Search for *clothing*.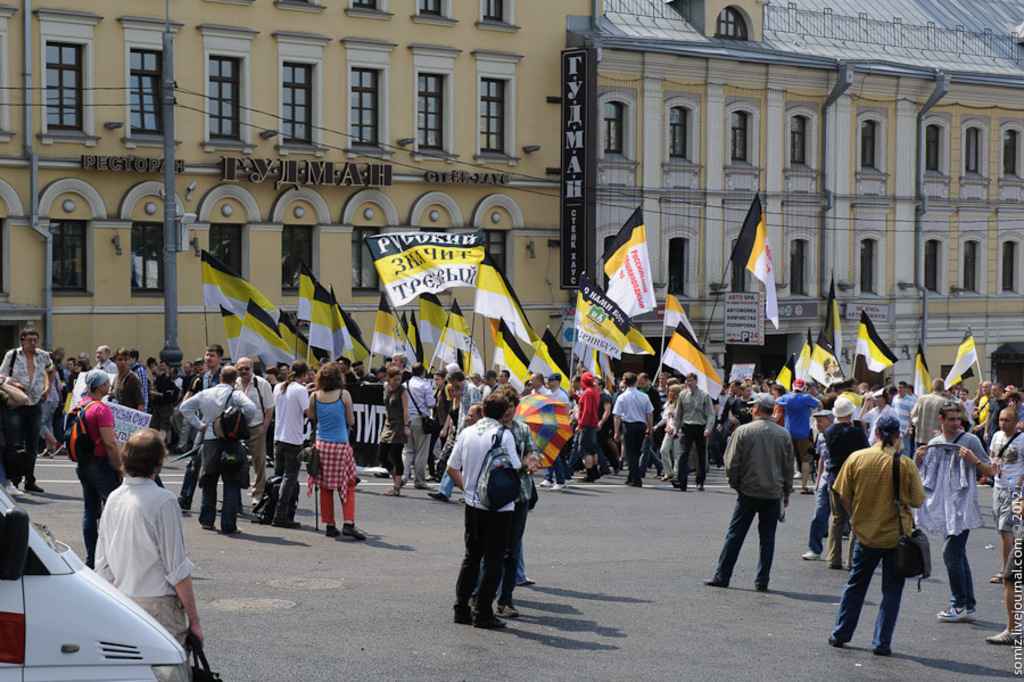
Found at [0, 345, 53, 485].
